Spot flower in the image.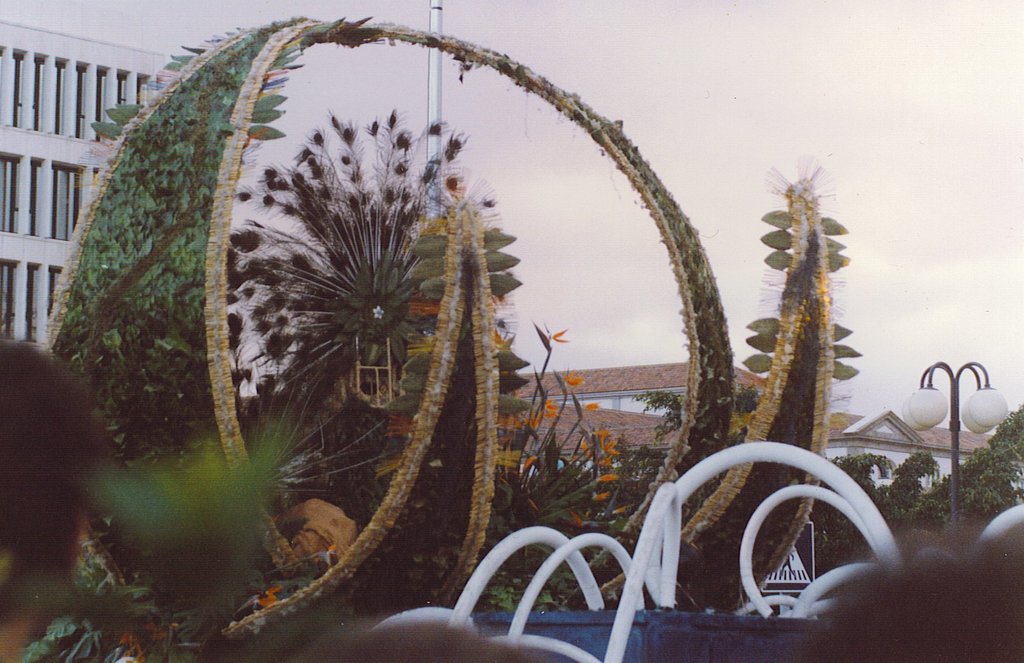
flower found at {"left": 596, "top": 474, "right": 618, "bottom": 486}.
